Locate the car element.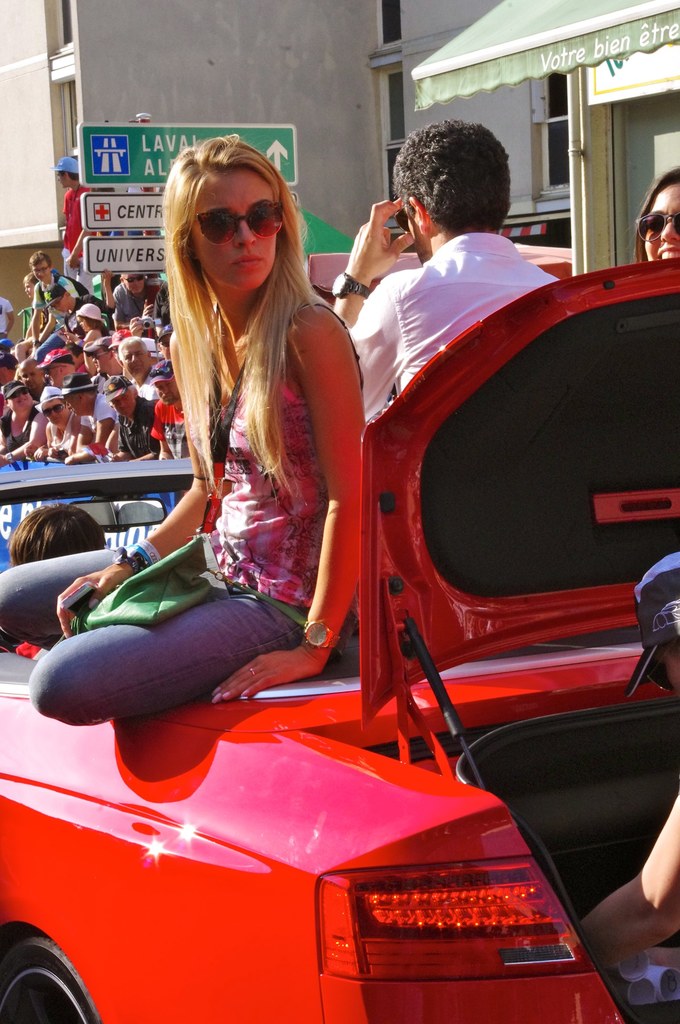
Element bbox: [x1=0, y1=253, x2=679, y2=1023].
